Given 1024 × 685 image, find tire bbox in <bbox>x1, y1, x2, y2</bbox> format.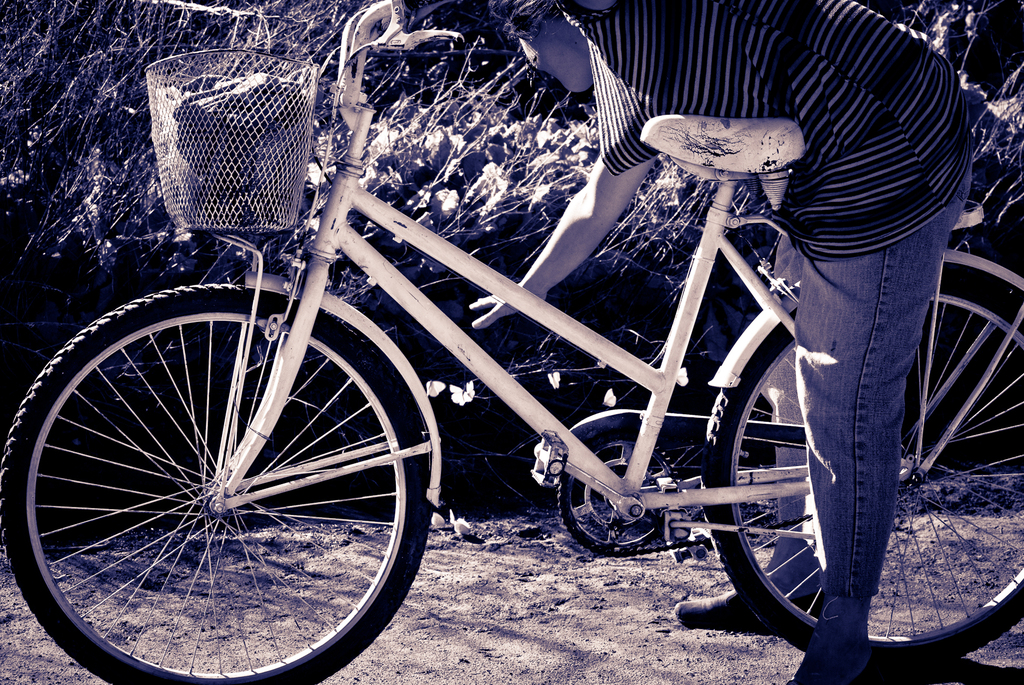
<bbox>695, 266, 1023, 679</bbox>.
